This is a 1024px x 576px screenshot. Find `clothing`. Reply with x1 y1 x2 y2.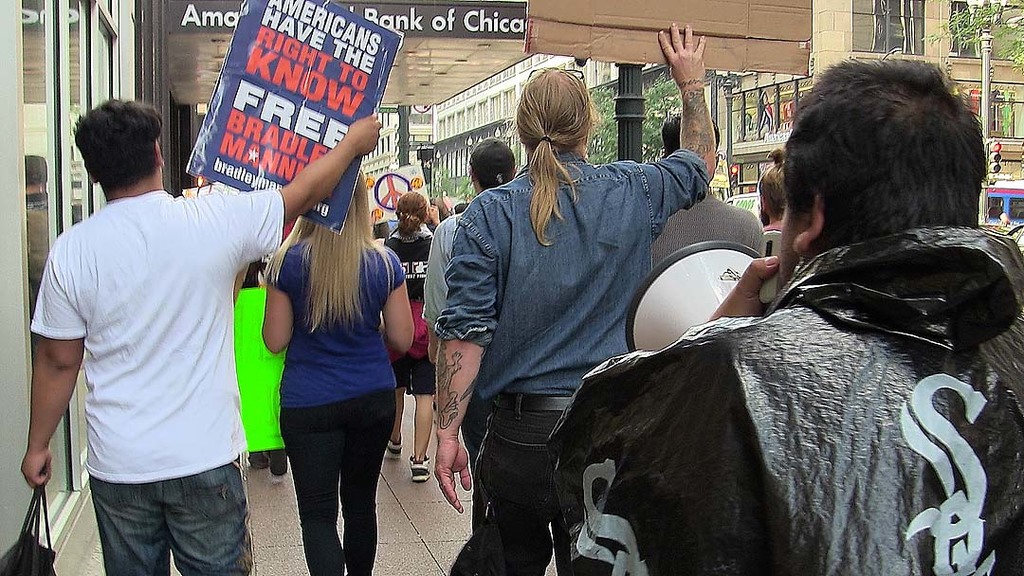
419 209 452 335.
